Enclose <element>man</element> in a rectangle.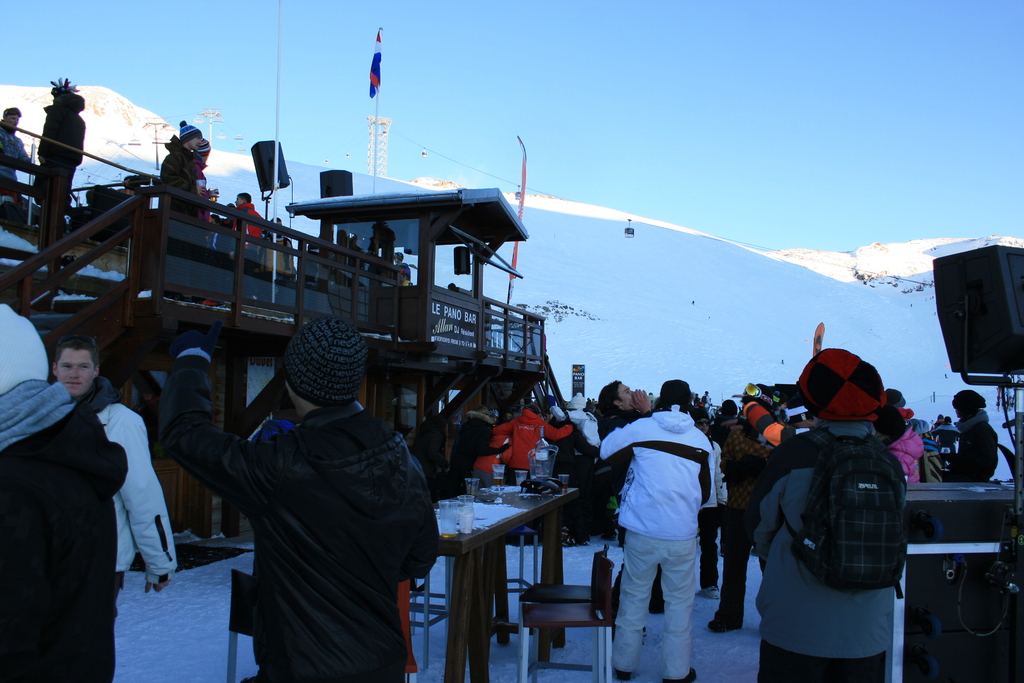
0:304:129:682.
